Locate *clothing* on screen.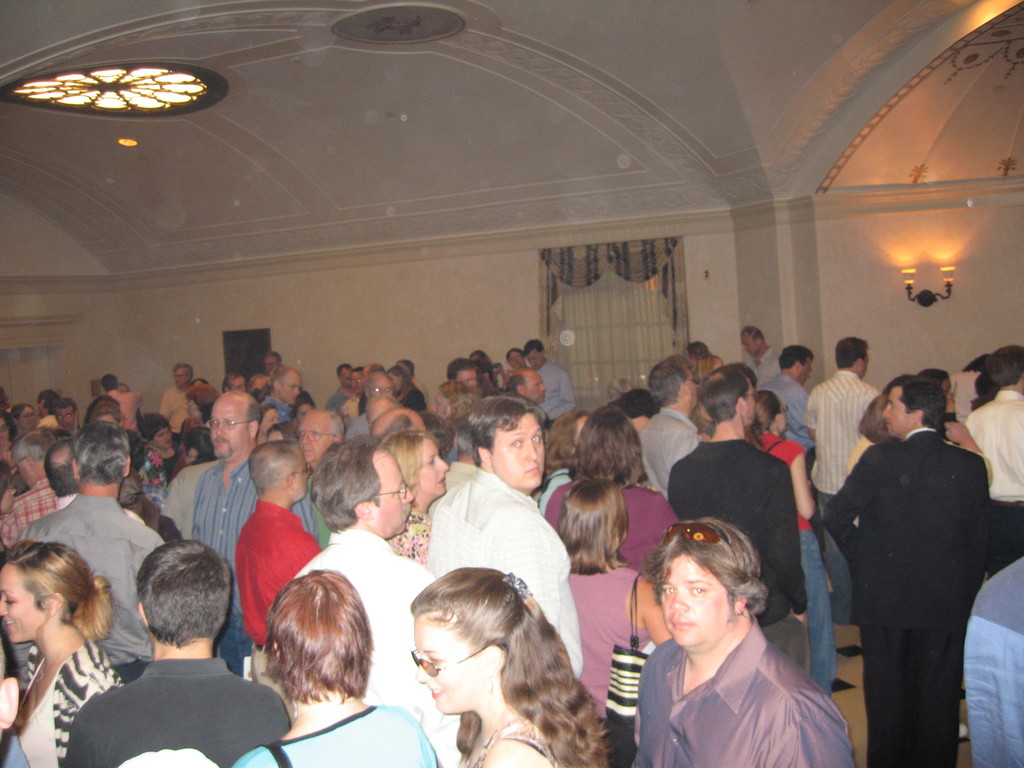
On screen at {"left": 326, "top": 390, "right": 335, "bottom": 404}.
